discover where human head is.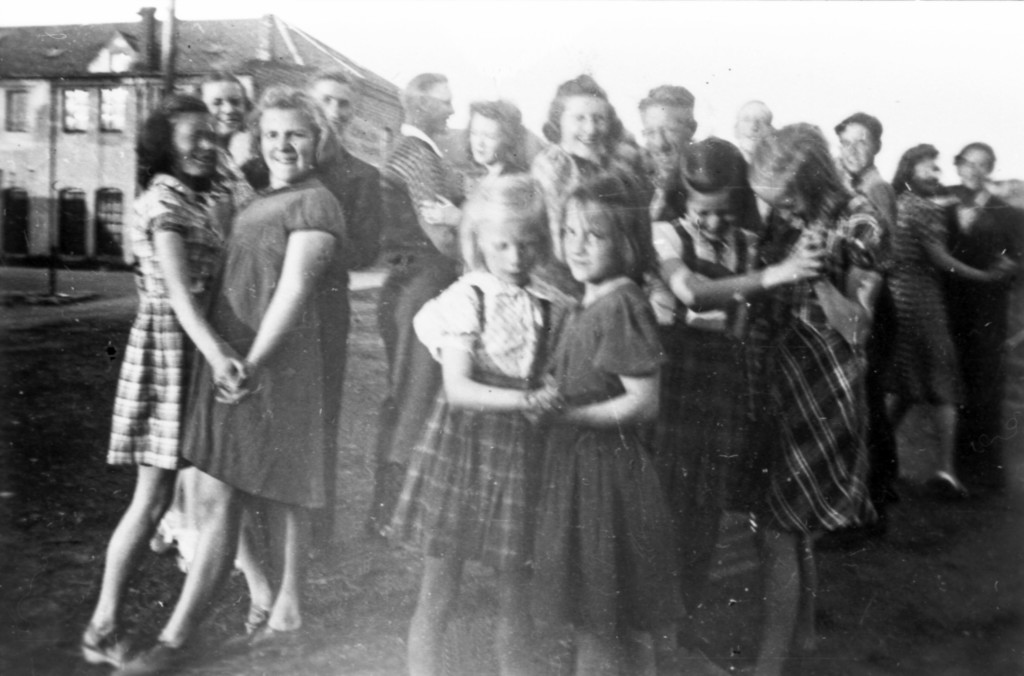
Discovered at box=[544, 70, 619, 155].
